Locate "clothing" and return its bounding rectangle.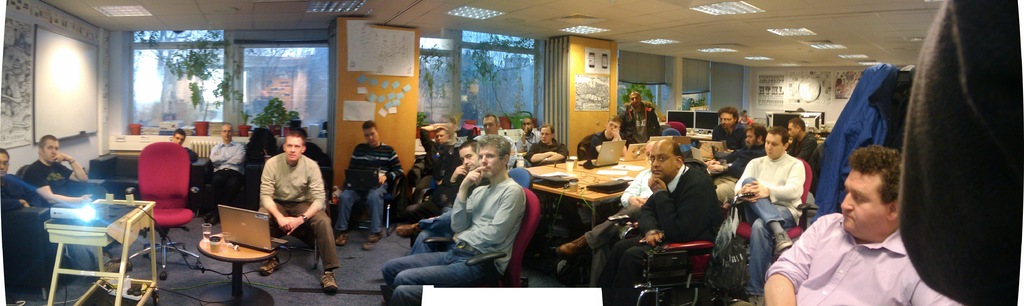
x1=22 y1=157 x2=109 y2=273.
